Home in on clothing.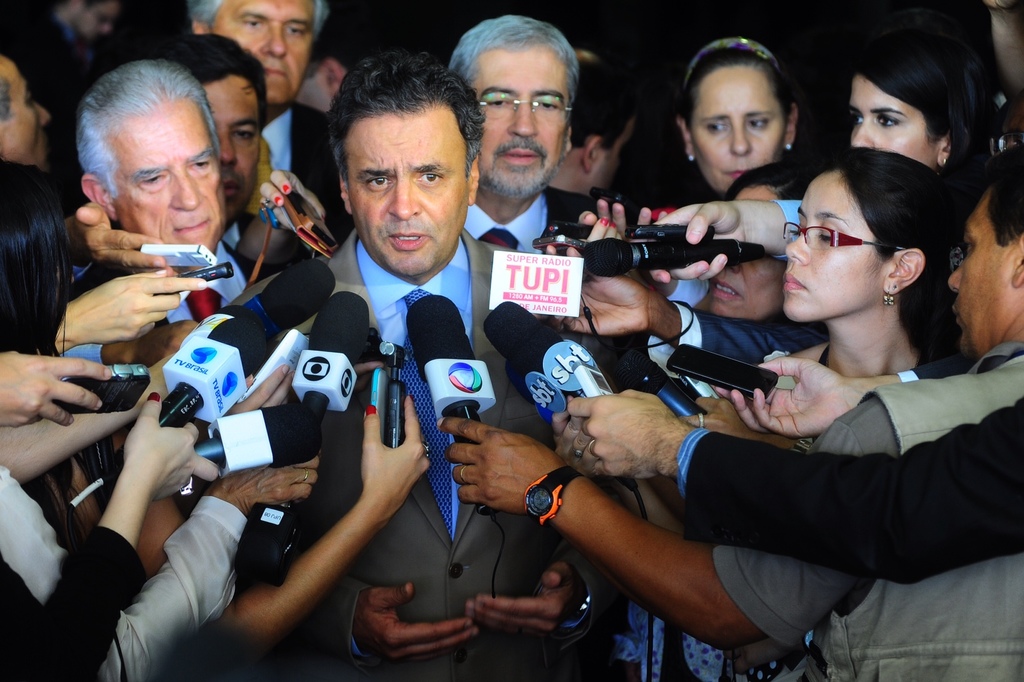
Homed in at 244 90 354 242.
